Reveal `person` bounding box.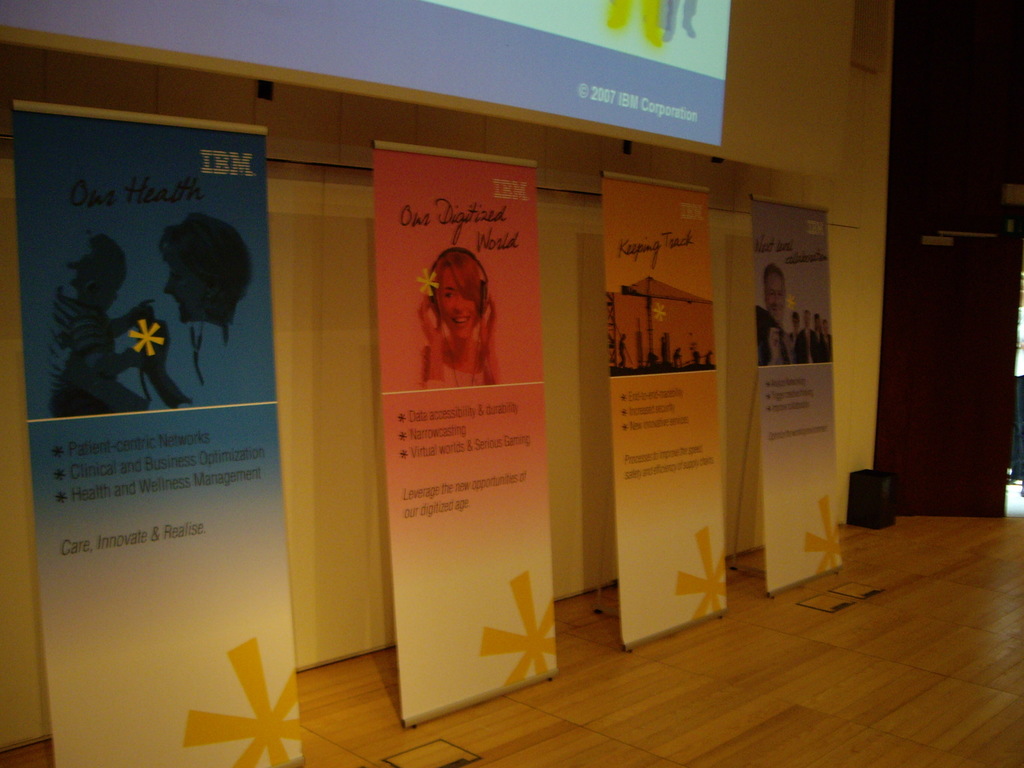
Revealed: 44:230:157:413.
